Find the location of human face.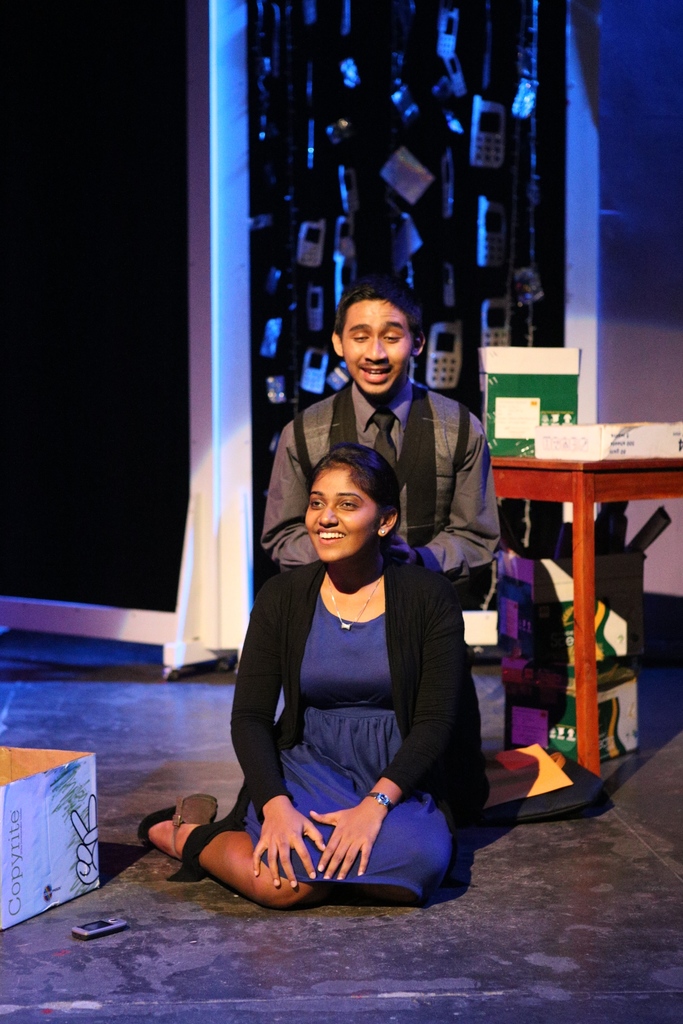
Location: (left=337, top=300, right=421, bottom=395).
